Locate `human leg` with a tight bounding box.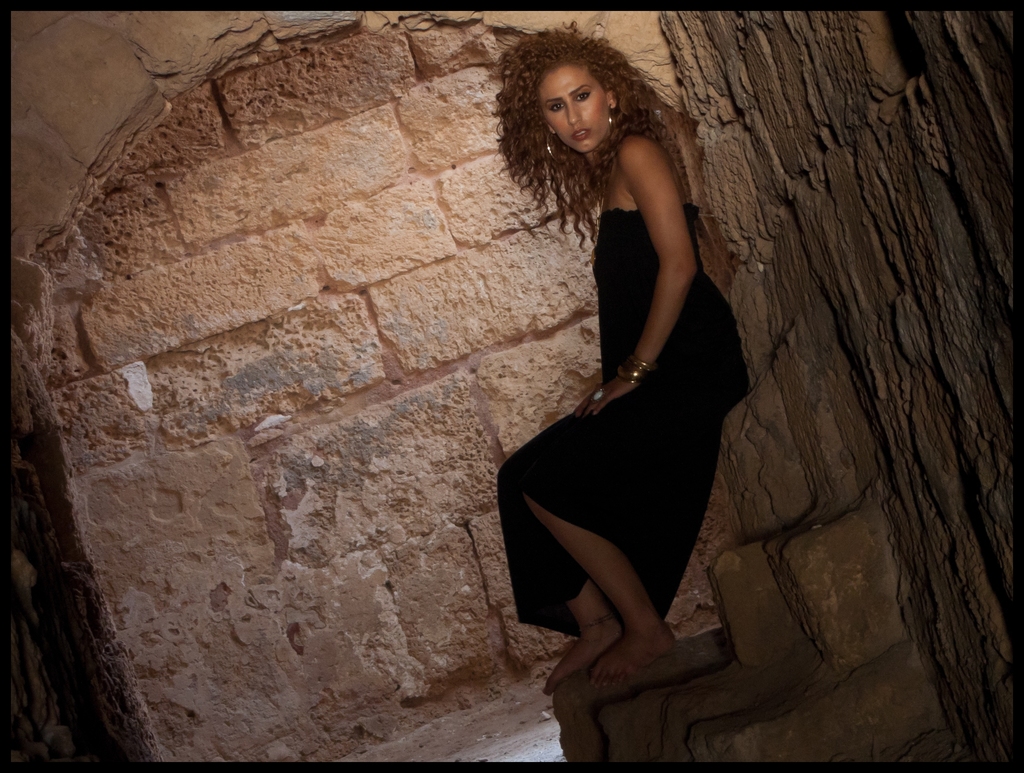
select_region(546, 577, 626, 691).
